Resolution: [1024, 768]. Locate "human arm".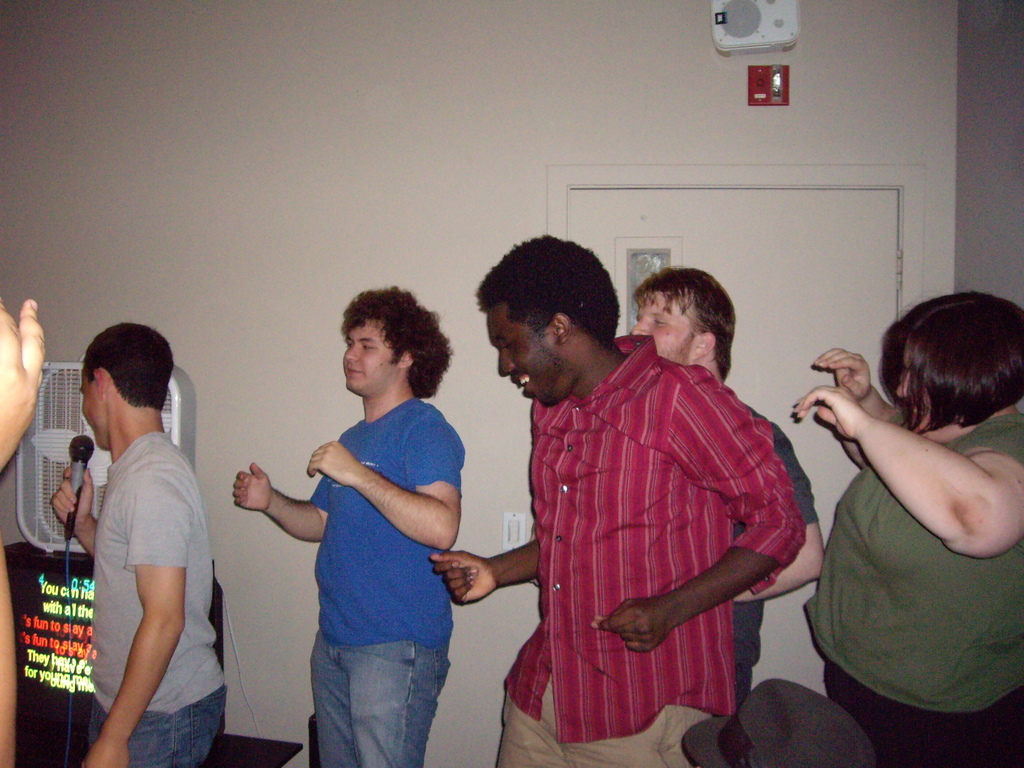
0:296:45:767.
